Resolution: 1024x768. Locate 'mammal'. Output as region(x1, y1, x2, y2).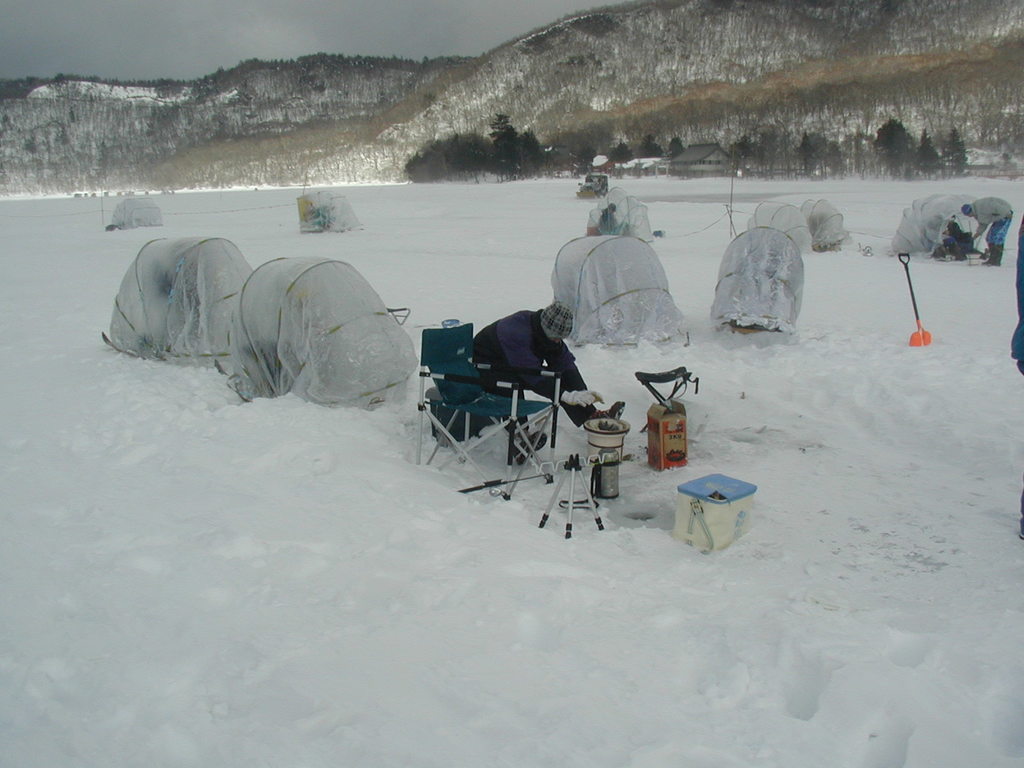
region(413, 297, 633, 456).
